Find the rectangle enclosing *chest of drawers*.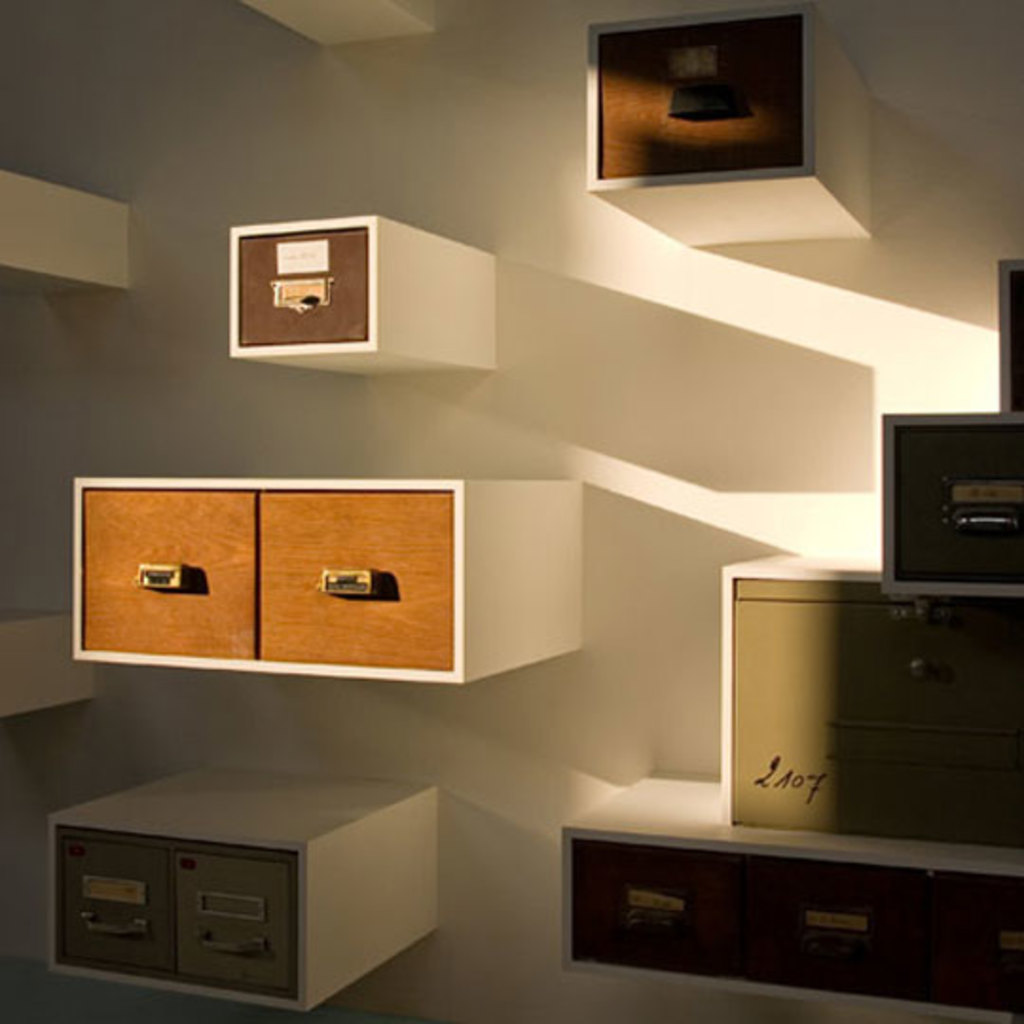
222, 222, 499, 370.
